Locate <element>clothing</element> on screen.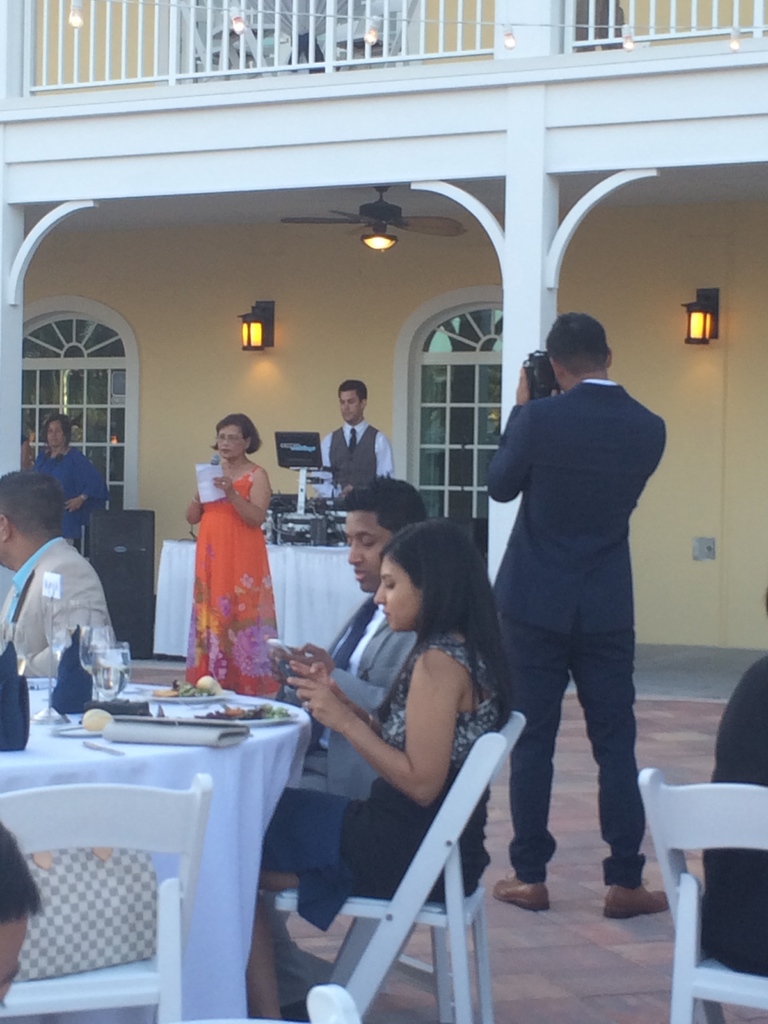
On screen at detection(324, 421, 394, 507).
